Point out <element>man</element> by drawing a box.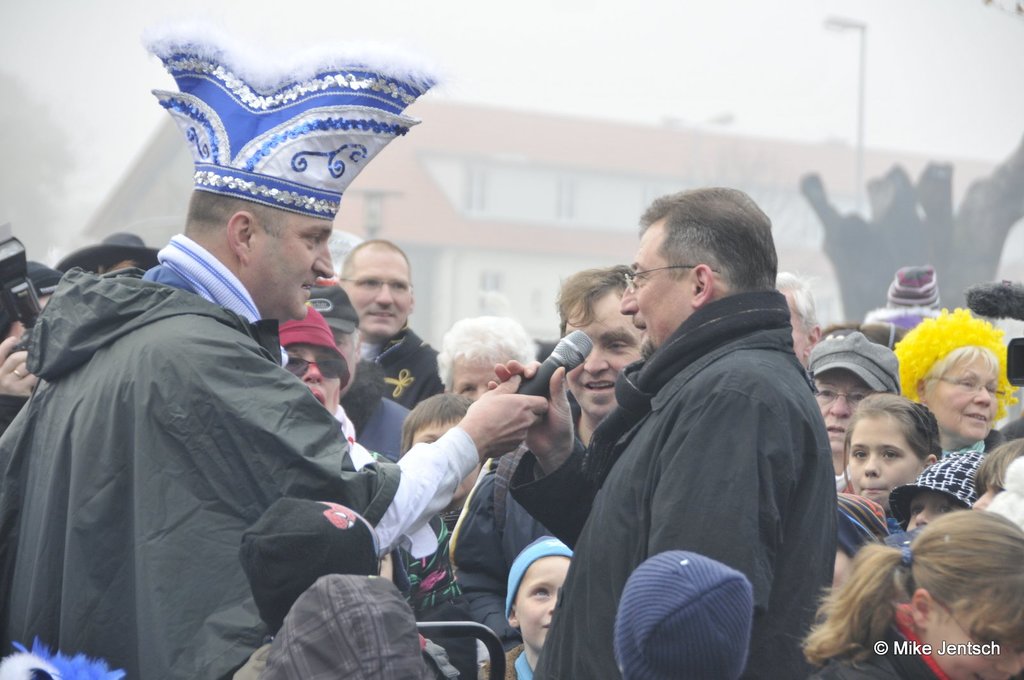
Rect(772, 269, 822, 373).
